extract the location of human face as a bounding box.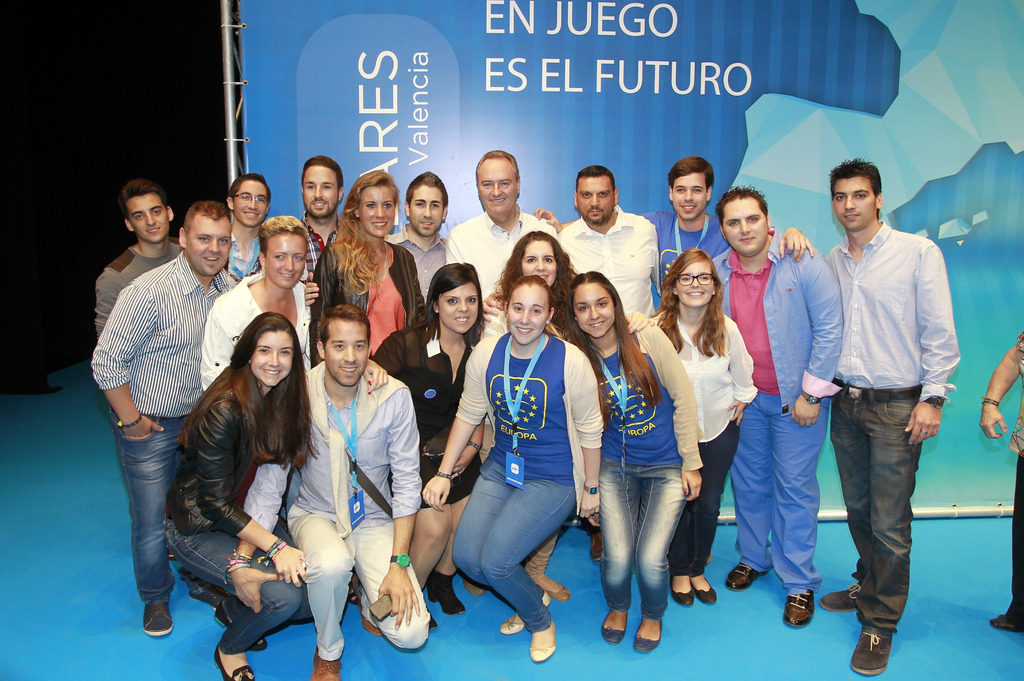
{"left": 508, "top": 288, "right": 550, "bottom": 344}.
